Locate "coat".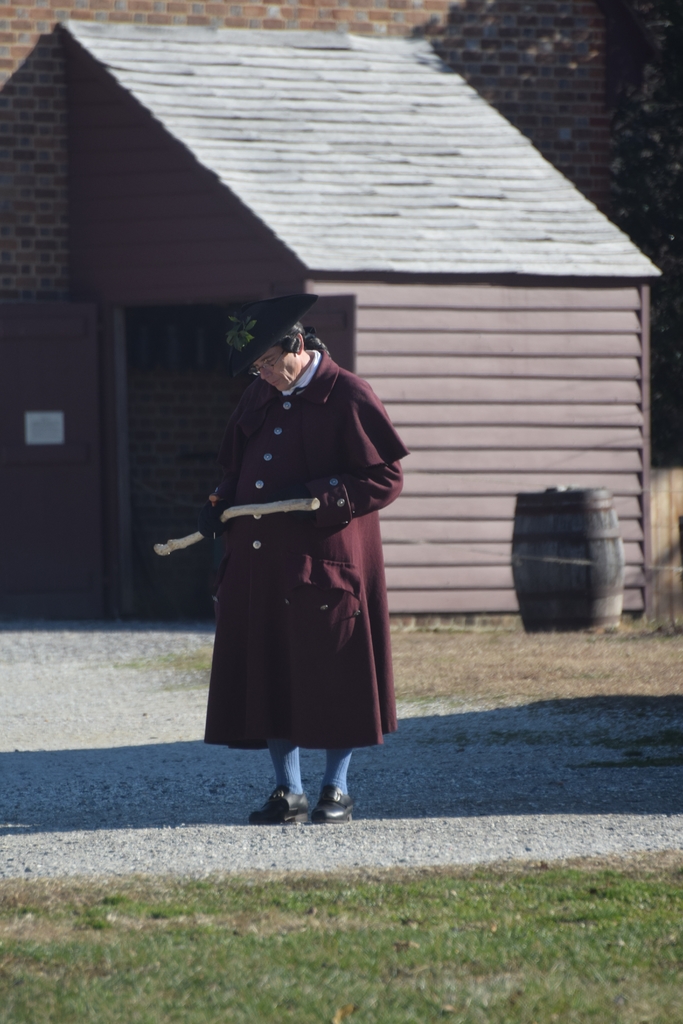
Bounding box: region(174, 335, 393, 768).
